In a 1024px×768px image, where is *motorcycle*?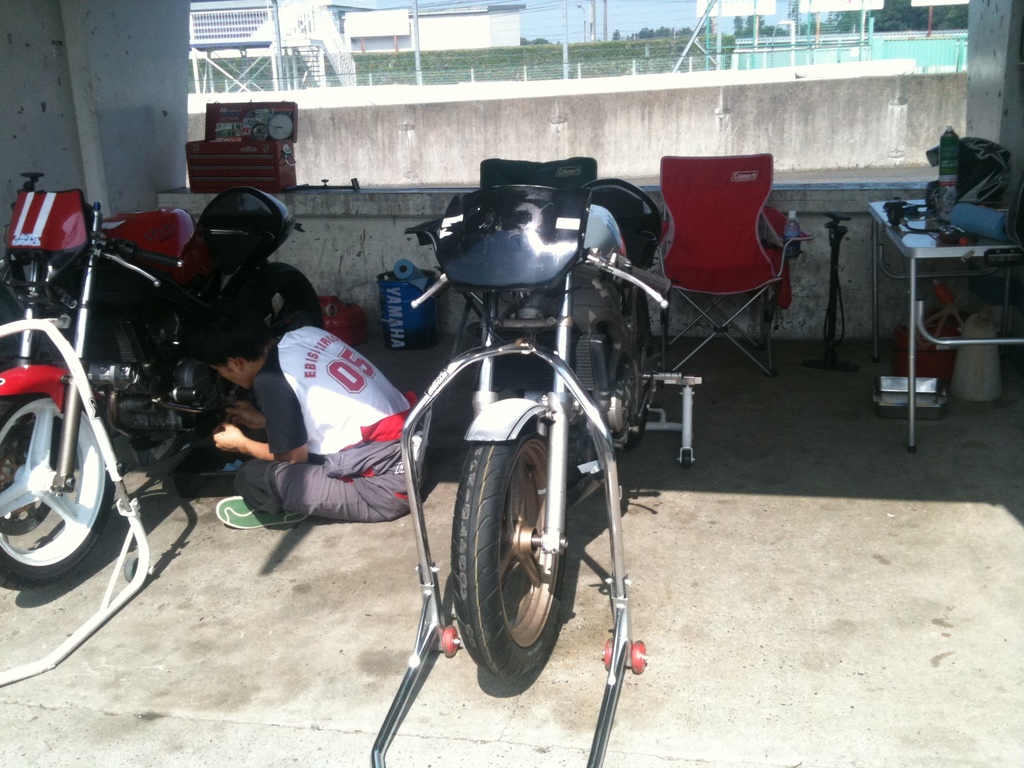
l=0, t=191, r=325, b=588.
